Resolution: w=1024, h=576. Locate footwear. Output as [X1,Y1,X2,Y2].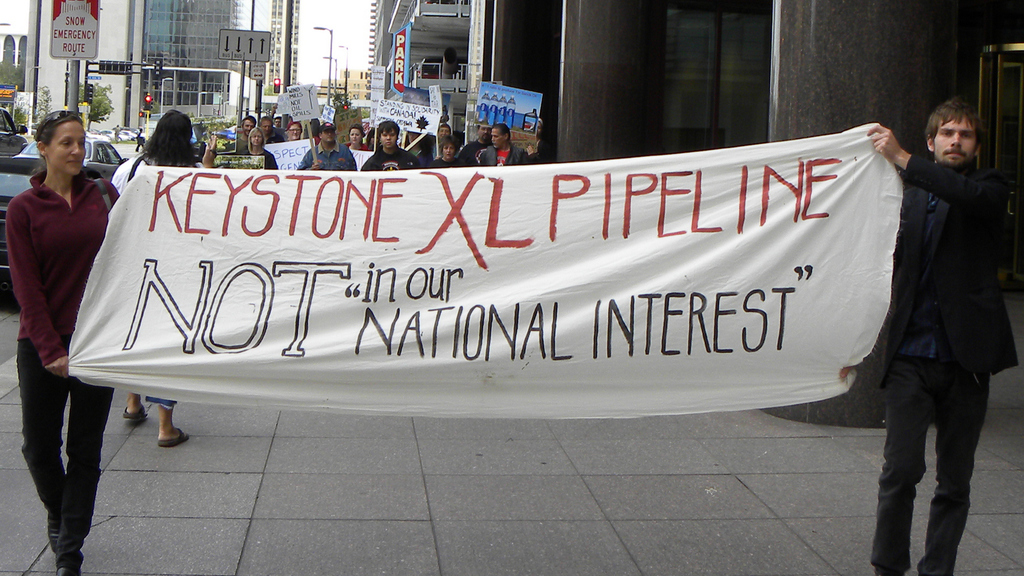
[60,552,84,575].
